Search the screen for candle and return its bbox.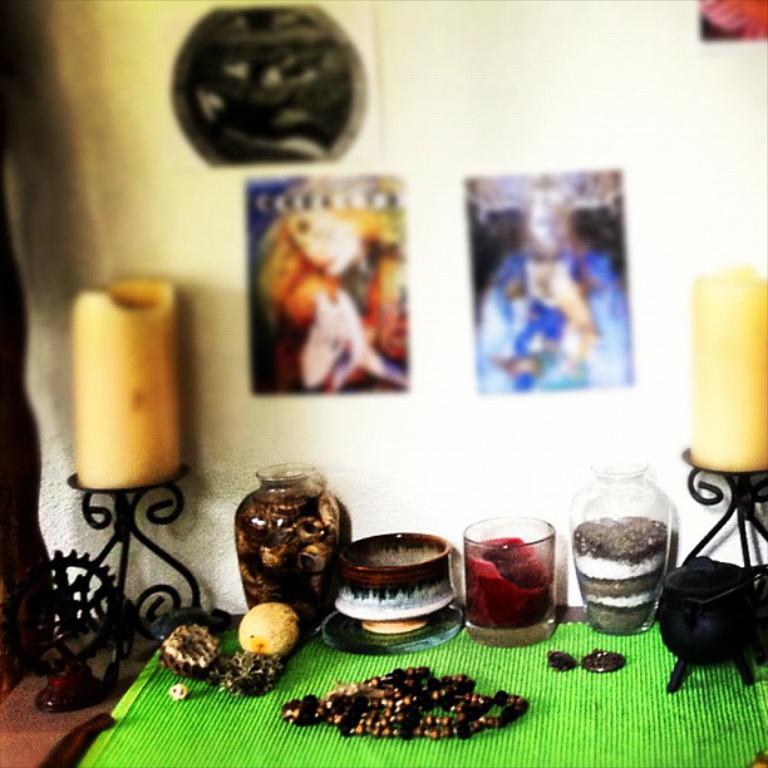
Found: BBox(694, 261, 767, 469).
